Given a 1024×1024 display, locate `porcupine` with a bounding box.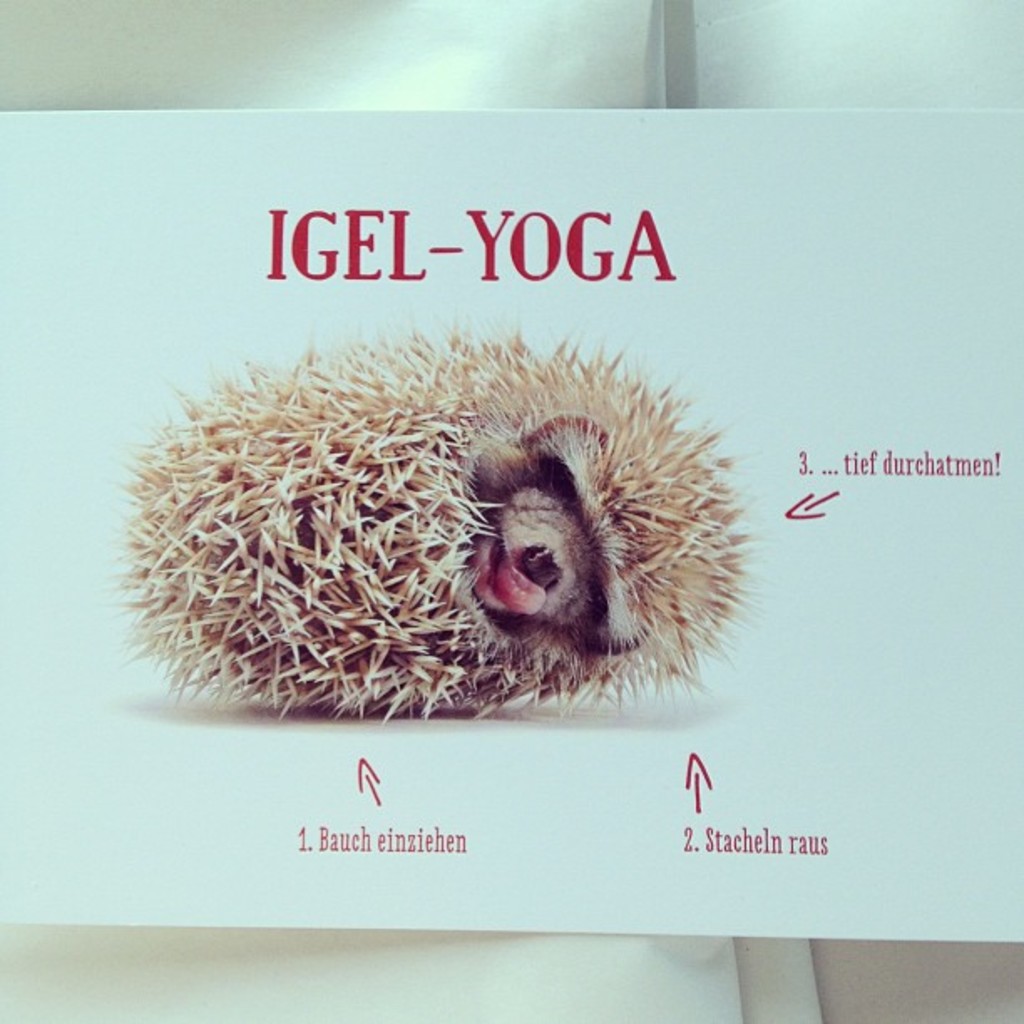
Located: bbox(104, 318, 756, 716).
